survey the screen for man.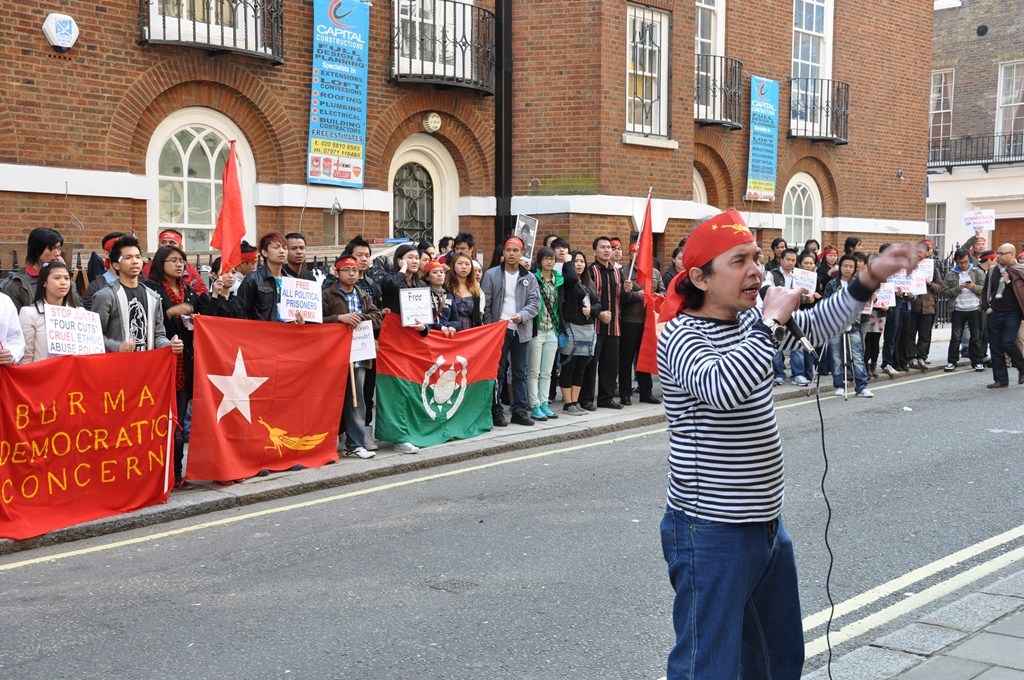
Survey found: box(0, 286, 27, 366).
